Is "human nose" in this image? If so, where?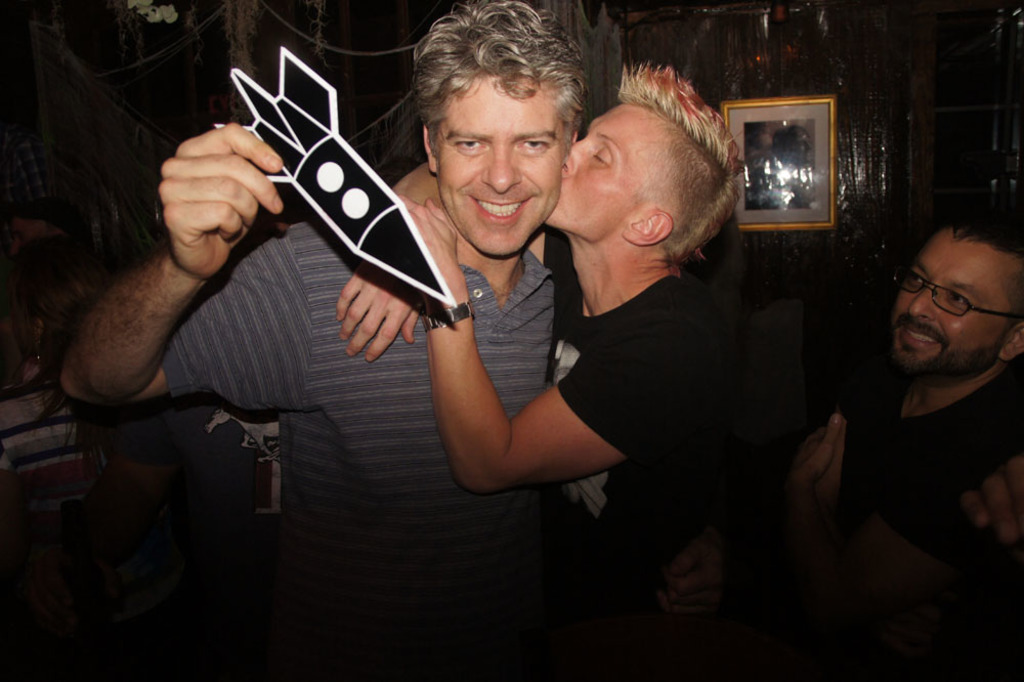
Yes, at 912:283:936:317.
